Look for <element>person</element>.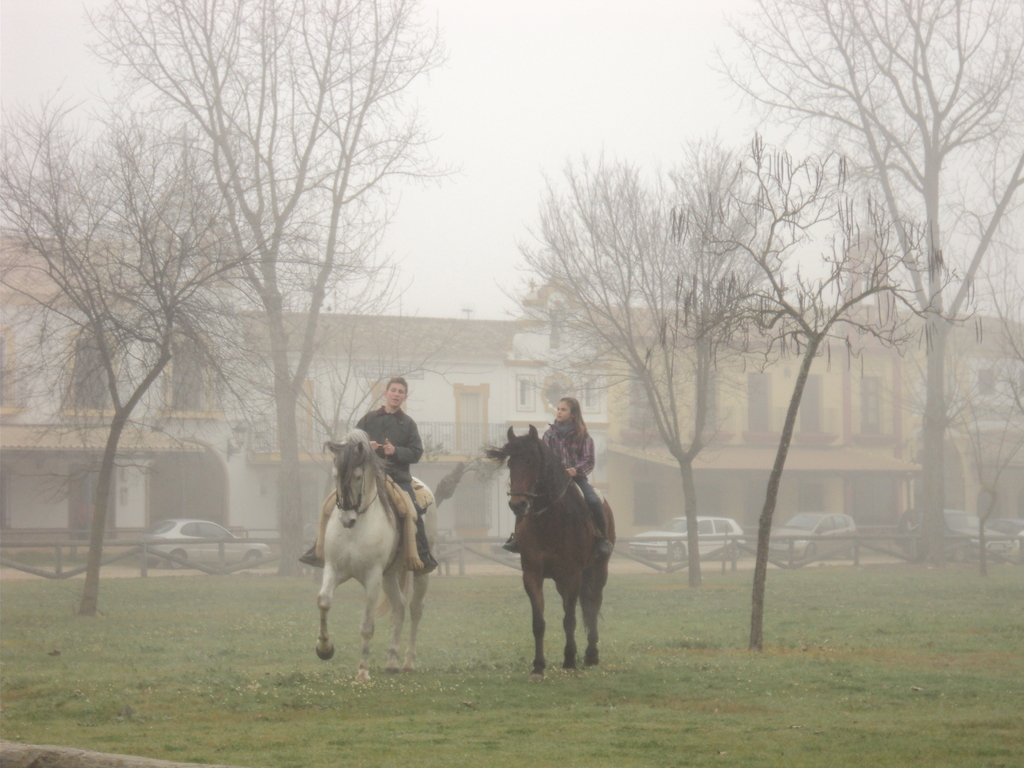
Found: {"x1": 499, "y1": 396, "x2": 612, "y2": 558}.
